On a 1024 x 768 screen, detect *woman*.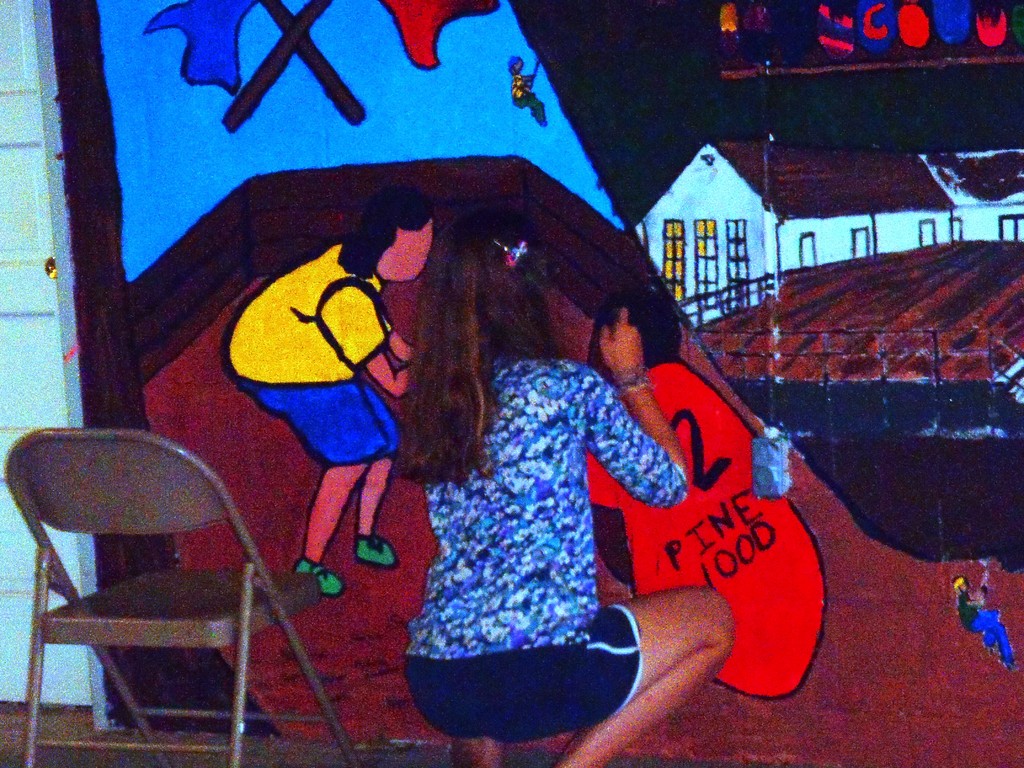
box=[347, 182, 732, 755].
